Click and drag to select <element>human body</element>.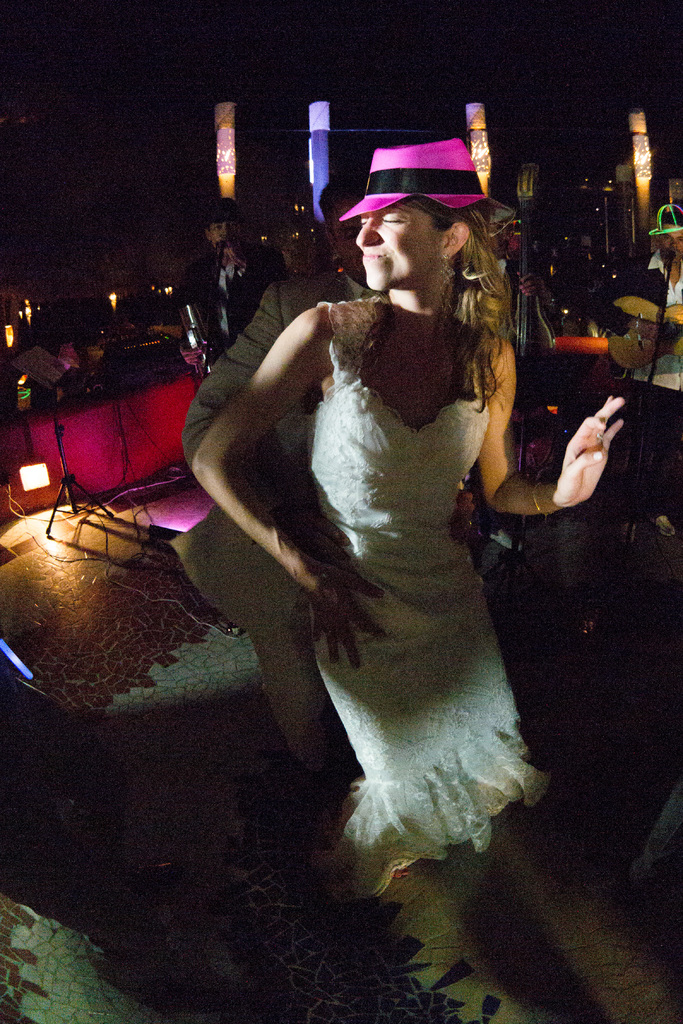
Selection: [x1=179, y1=187, x2=380, y2=801].
